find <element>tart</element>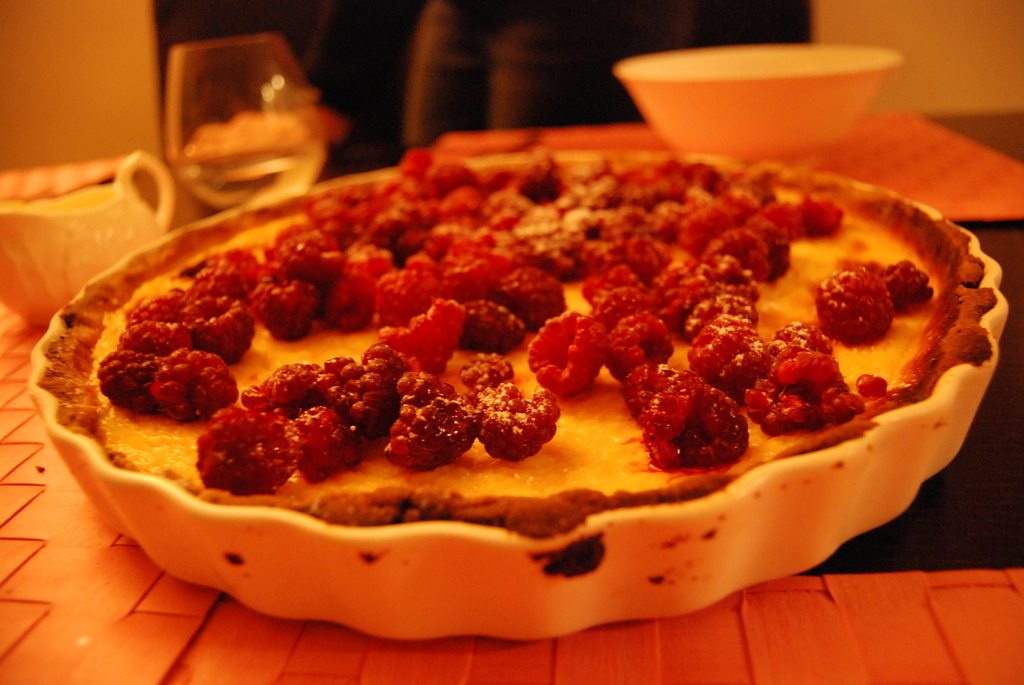
box=[61, 138, 1005, 648]
